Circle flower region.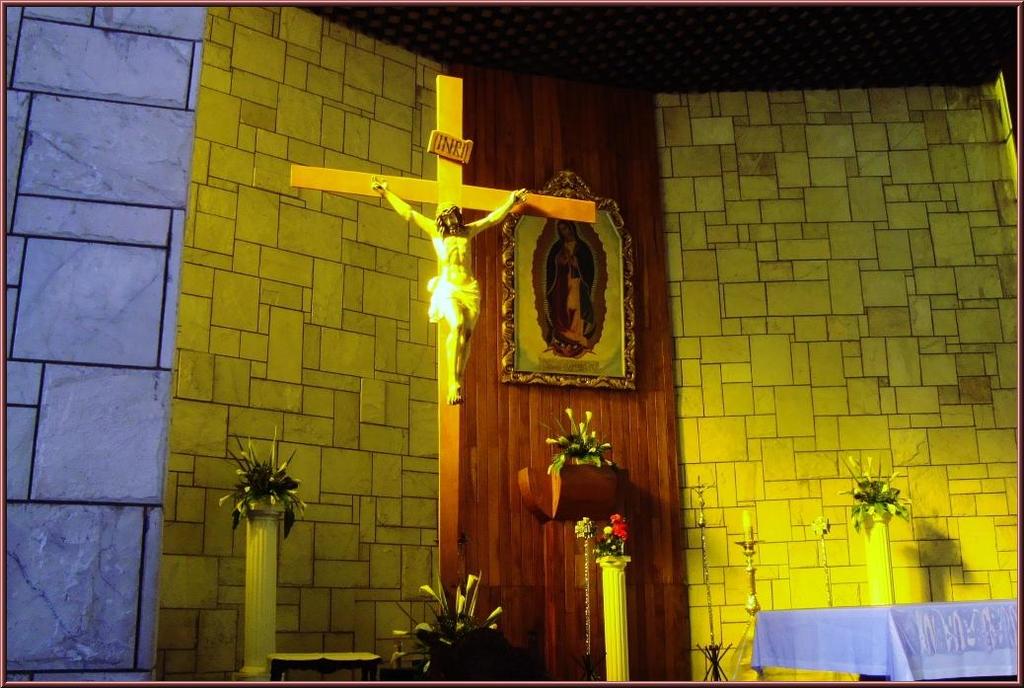
Region: crop(421, 583, 435, 598).
